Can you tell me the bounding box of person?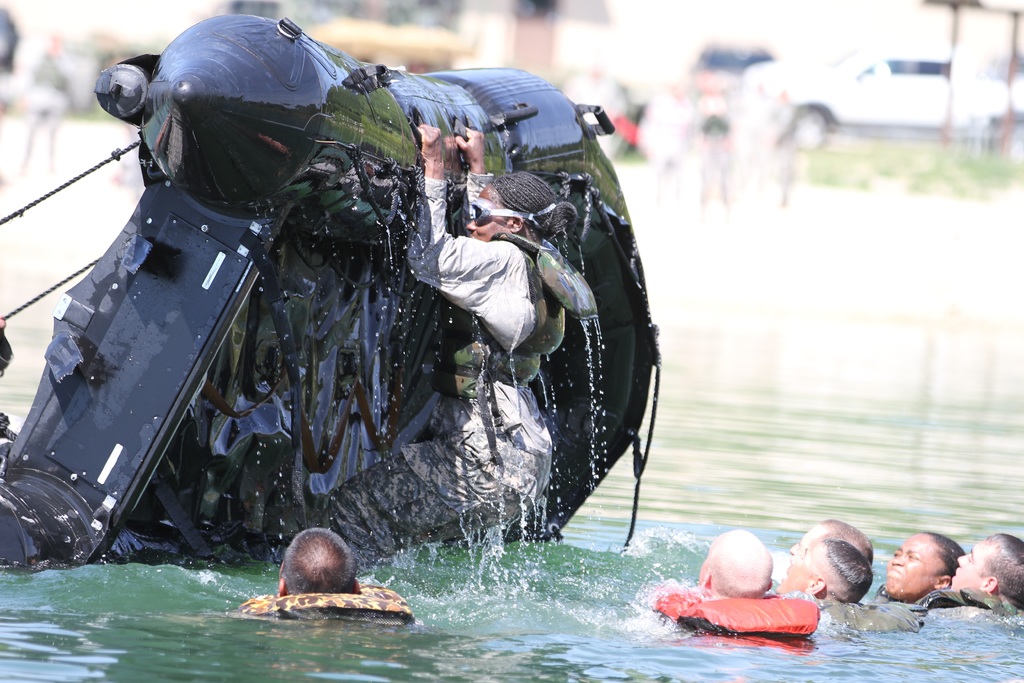
left=783, top=541, right=881, bottom=605.
